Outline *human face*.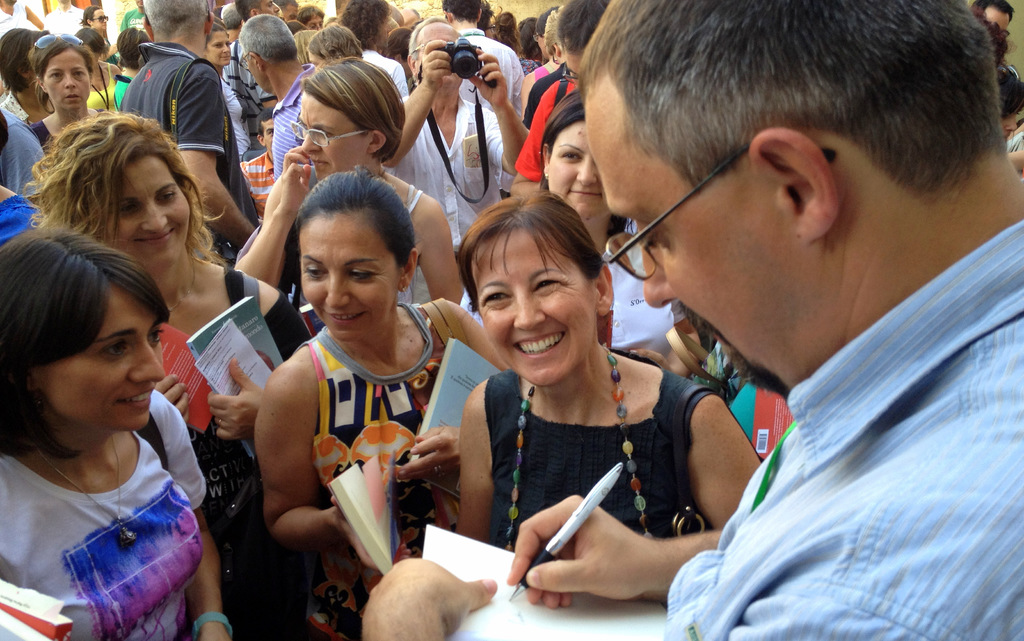
Outline: (x1=246, y1=46, x2=268, y2=93).
